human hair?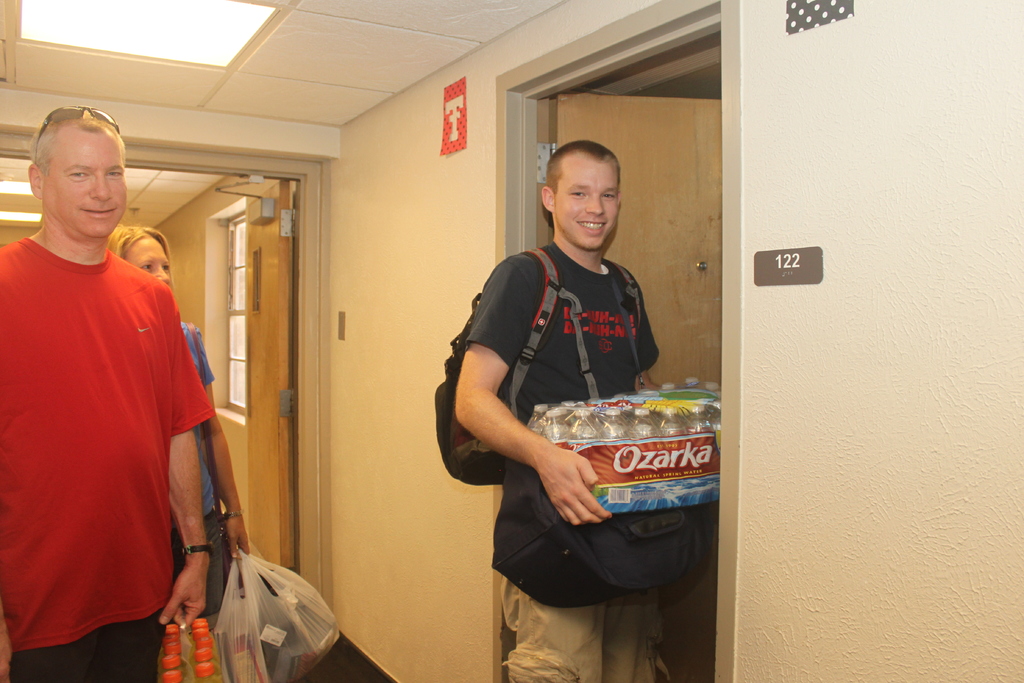
[105,220,170,263]
